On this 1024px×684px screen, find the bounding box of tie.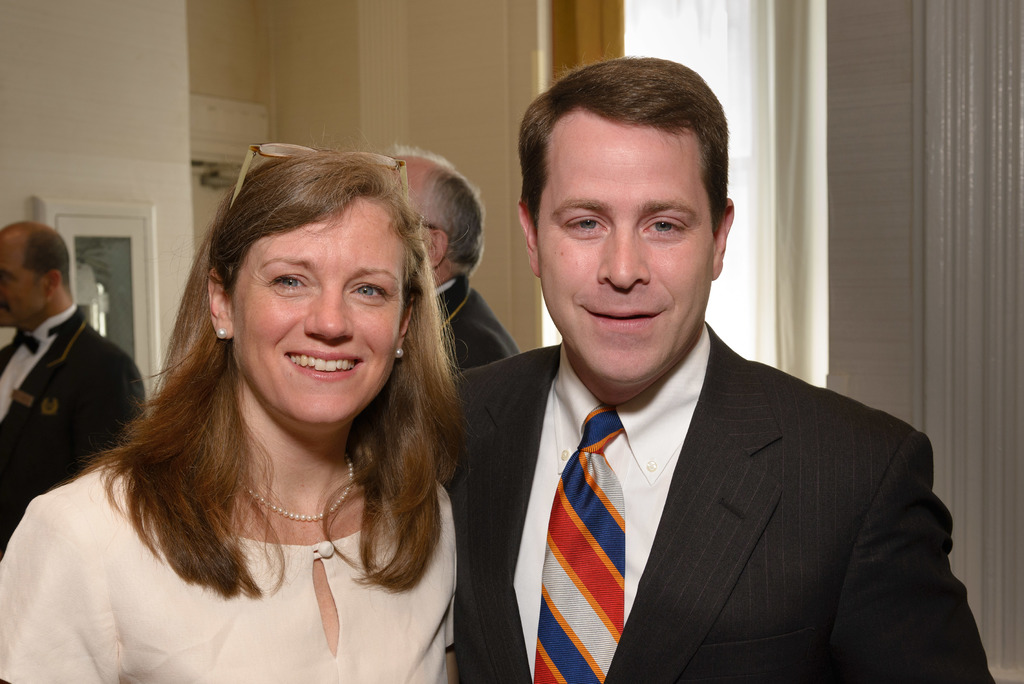
Bounding box: <box>15,334,42,357</box>.
